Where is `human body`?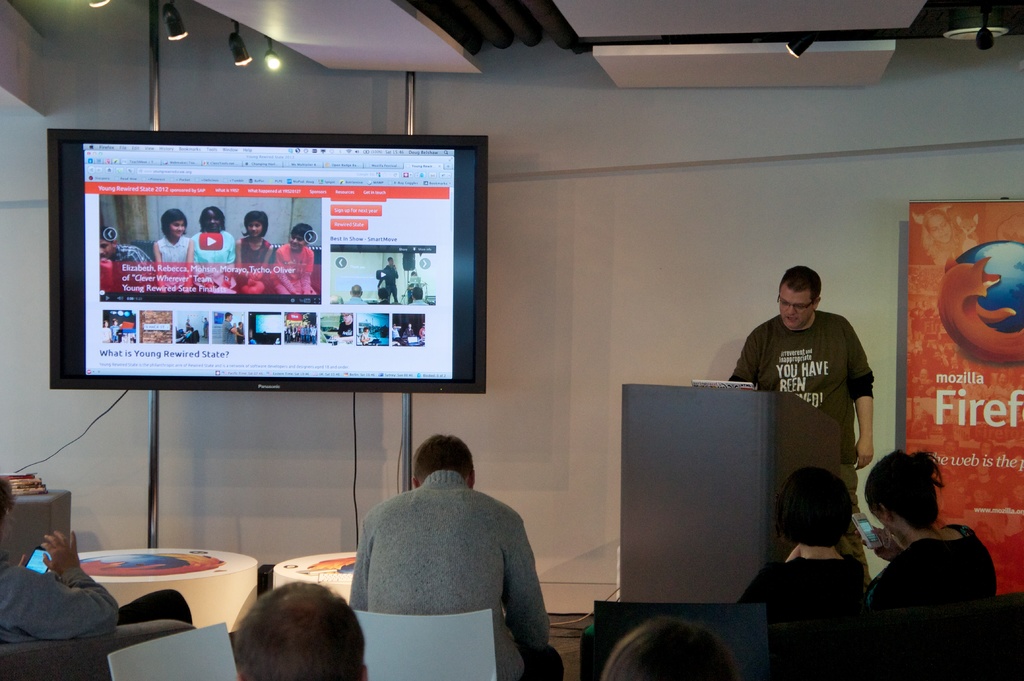
(867,520,998,621).
